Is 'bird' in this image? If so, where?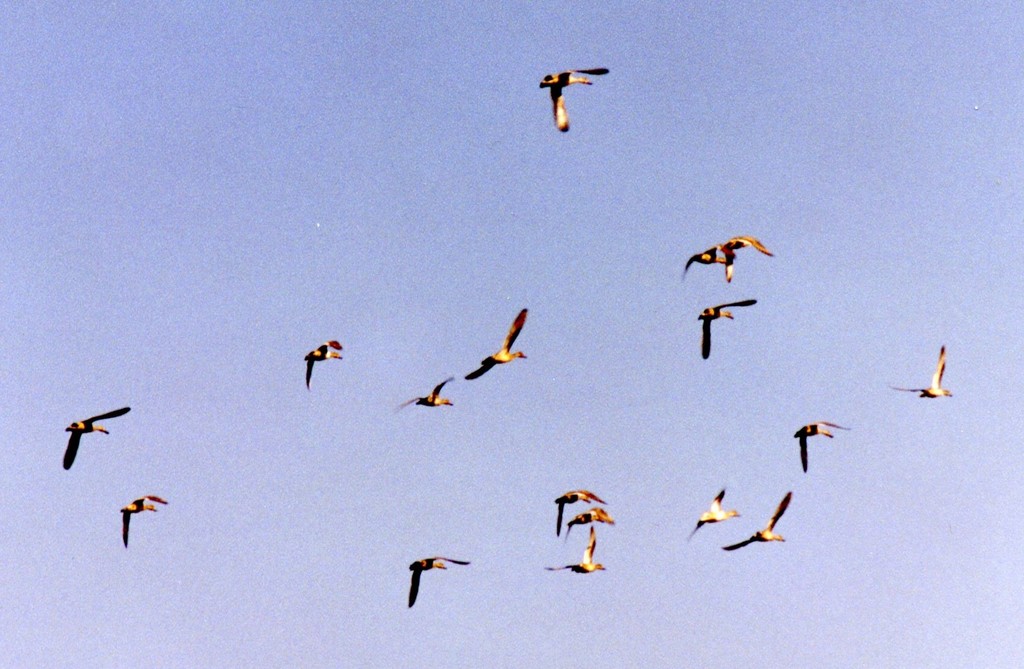
Yes, at <box>683,481,743,536</box>.
